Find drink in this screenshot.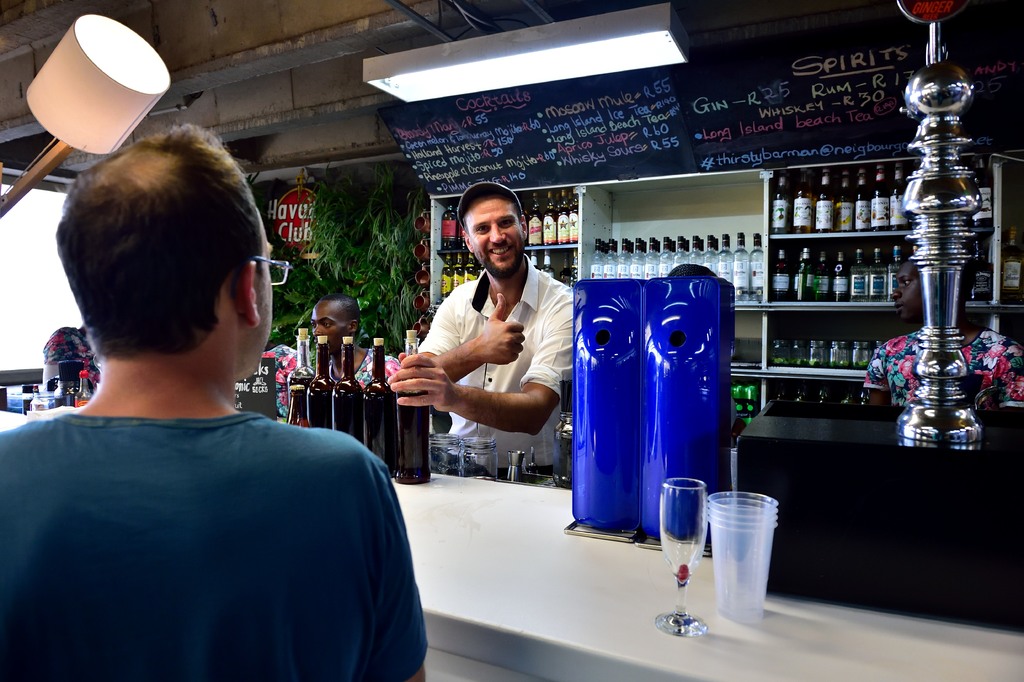
The bounding box for drink is box=[330, 336, 359, 435].
